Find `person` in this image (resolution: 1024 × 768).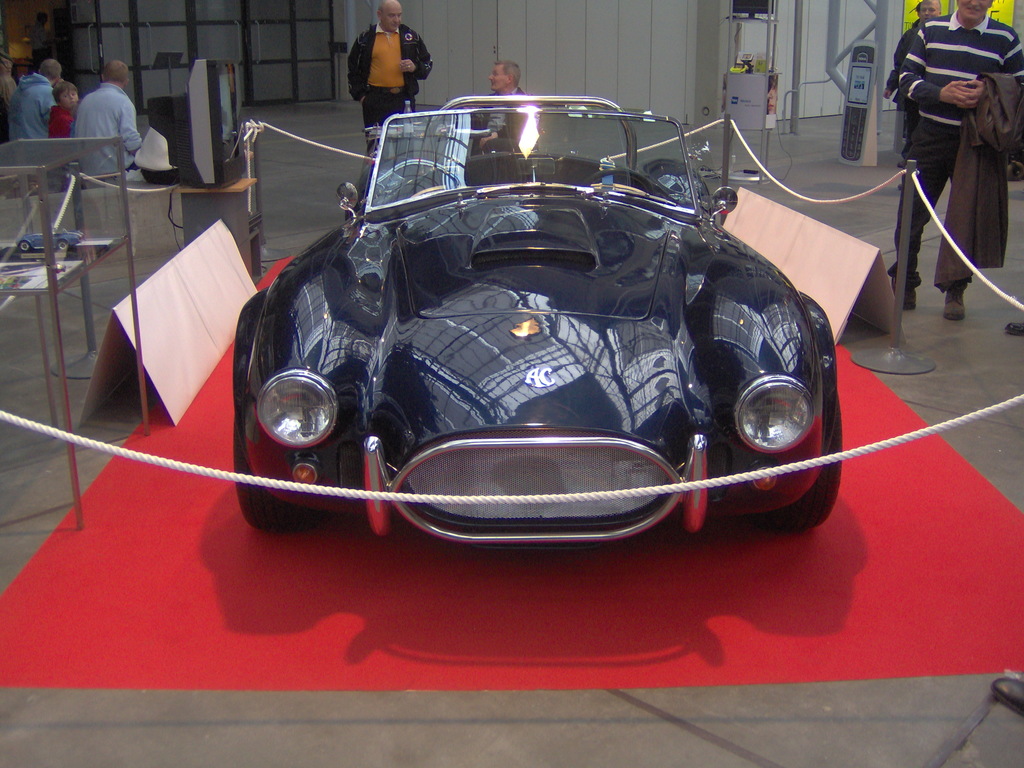
box(892, 0, 947, 266).
